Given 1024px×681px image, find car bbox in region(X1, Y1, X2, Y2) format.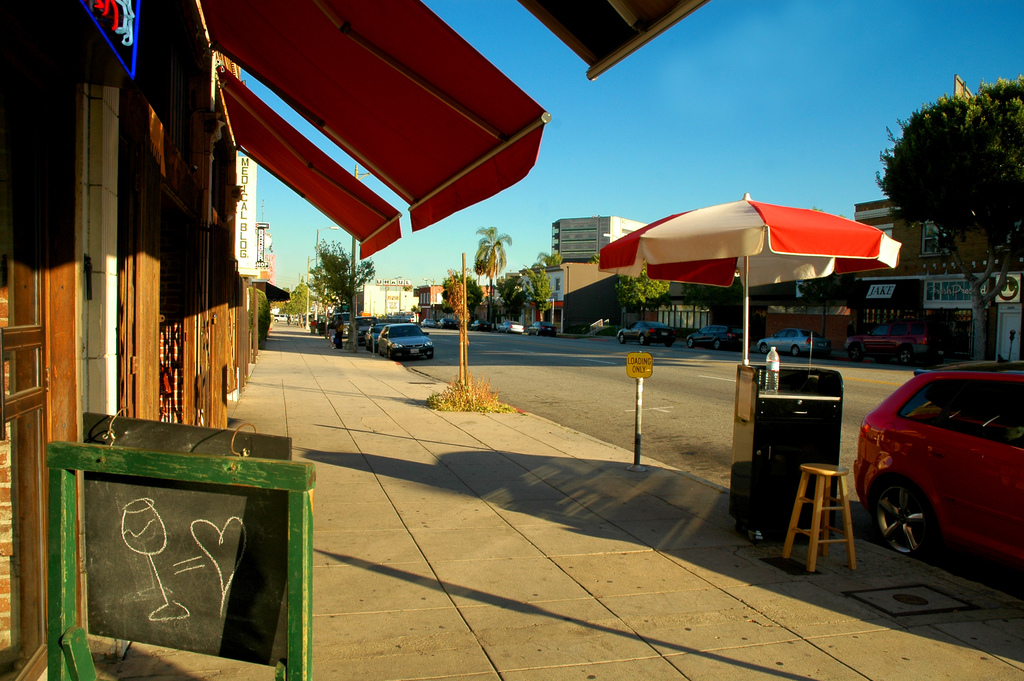
region(760, 321, 824, 359).
